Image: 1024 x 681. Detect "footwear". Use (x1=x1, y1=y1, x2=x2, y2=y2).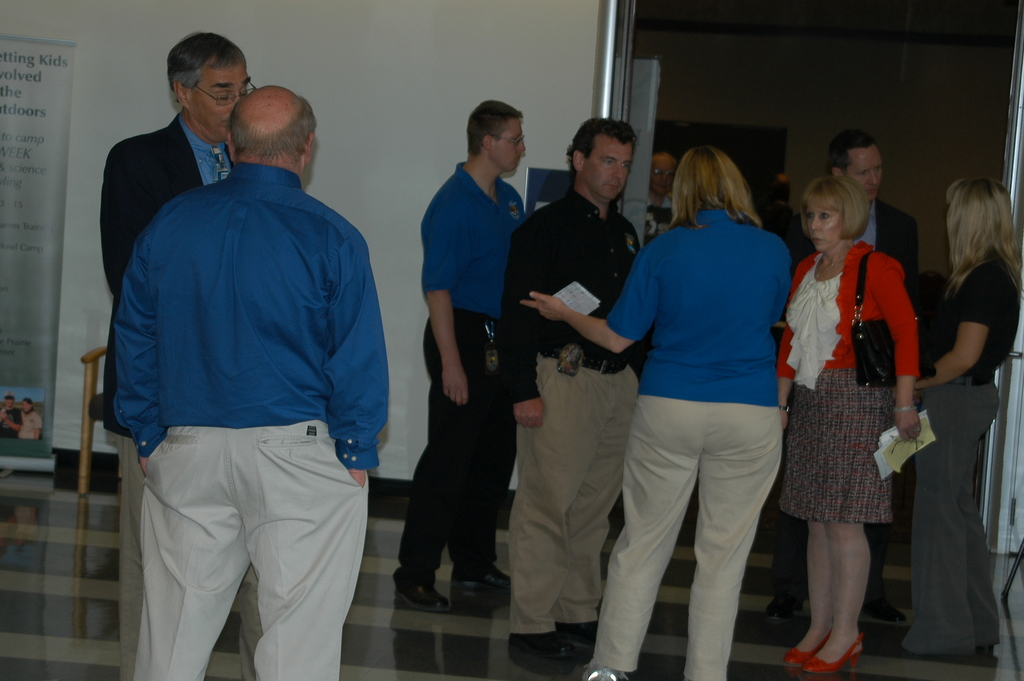
(x1=509, y1=632, x2=573, y2=658).
